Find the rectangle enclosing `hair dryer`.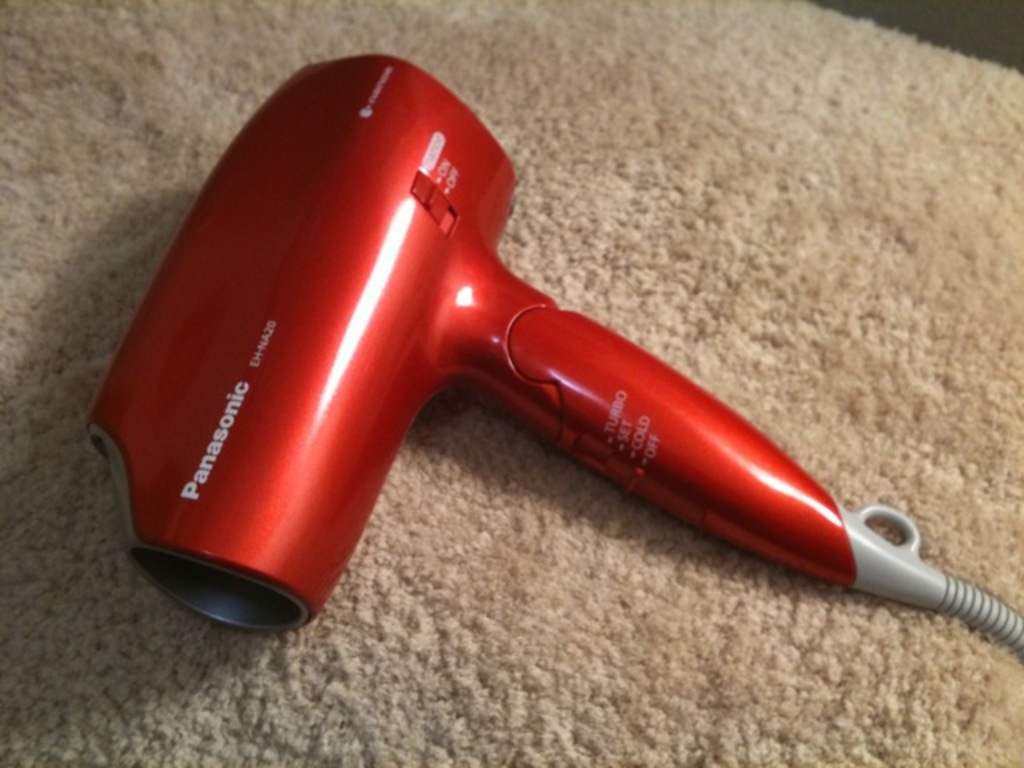
(left=75, top=45, right=1022, bottom=643).
